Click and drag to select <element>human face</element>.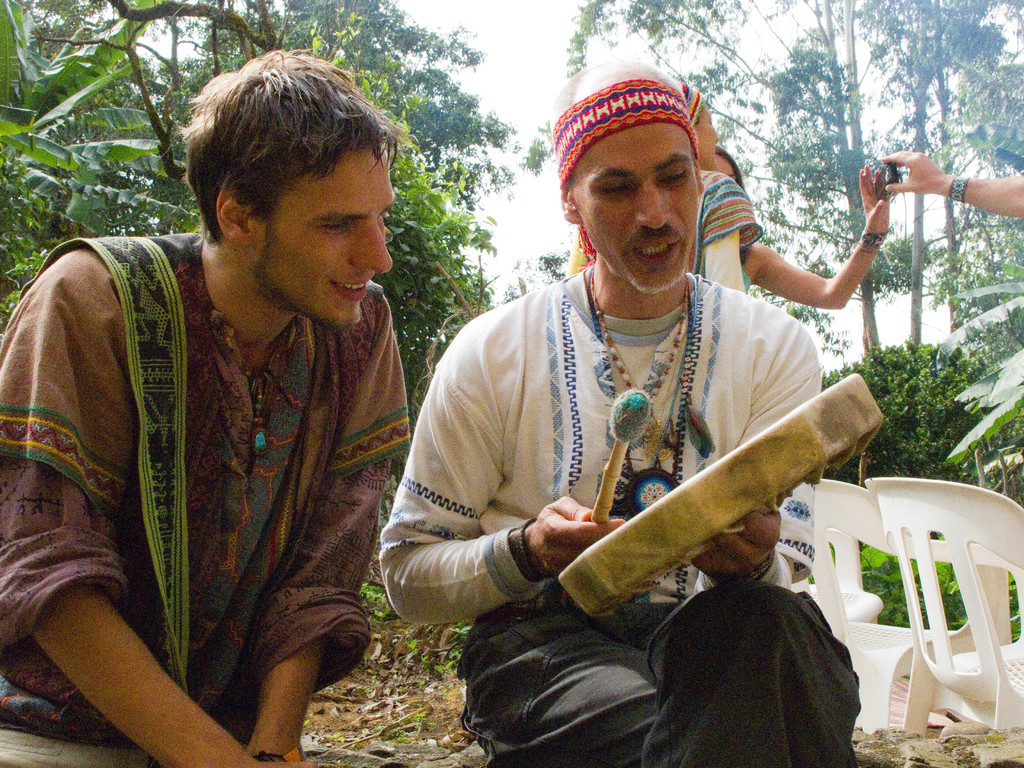
Selection: {"left": 717, "top": 154, "right": 735, "bottom": 178}.
